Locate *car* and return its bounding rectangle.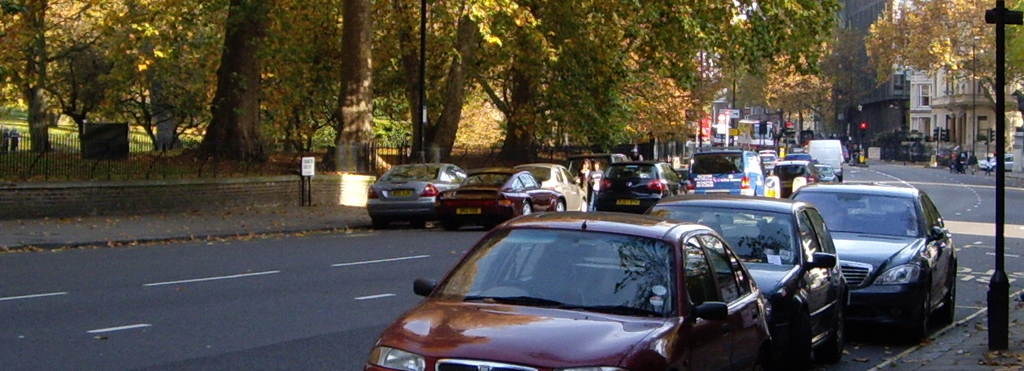
pyautogui.locateOnScreen(783, 180, 964, 342).
